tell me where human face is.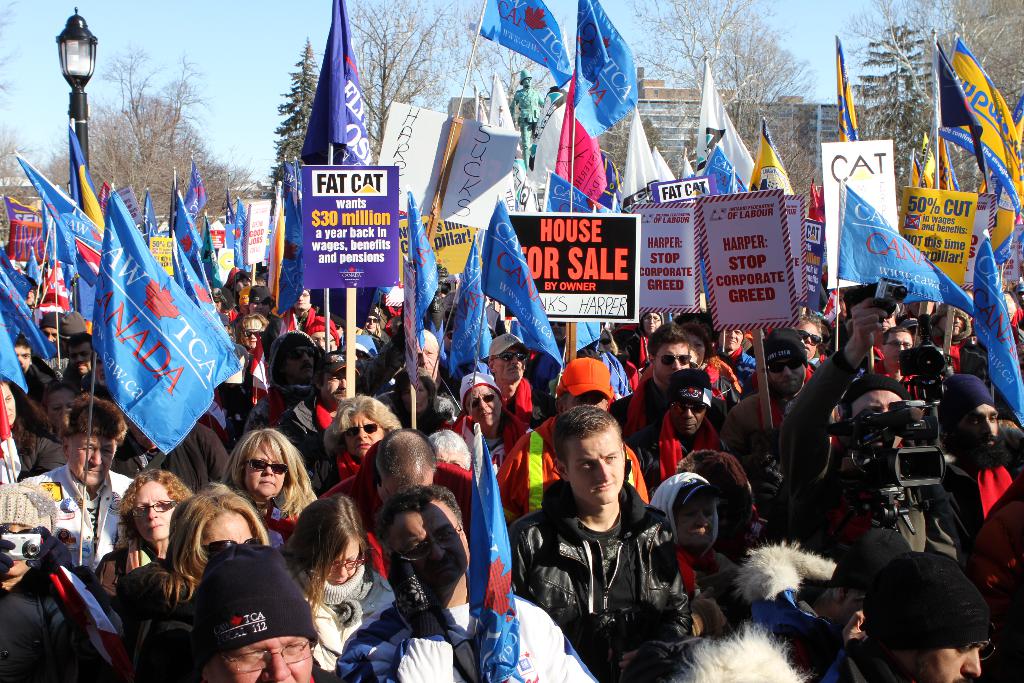
human face is at l=0, t=385, r=19, b=427.
